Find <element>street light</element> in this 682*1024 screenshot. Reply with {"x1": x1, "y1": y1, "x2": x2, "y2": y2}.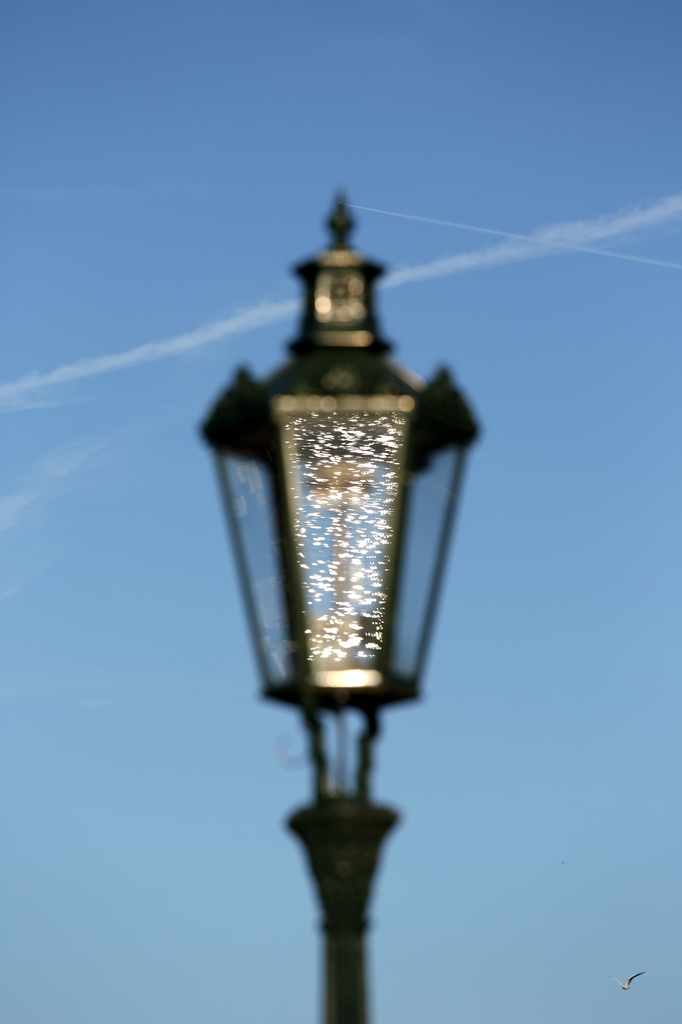
{"x1": 181, "y1": 173, "x2": 496, "y2": 1023}.
